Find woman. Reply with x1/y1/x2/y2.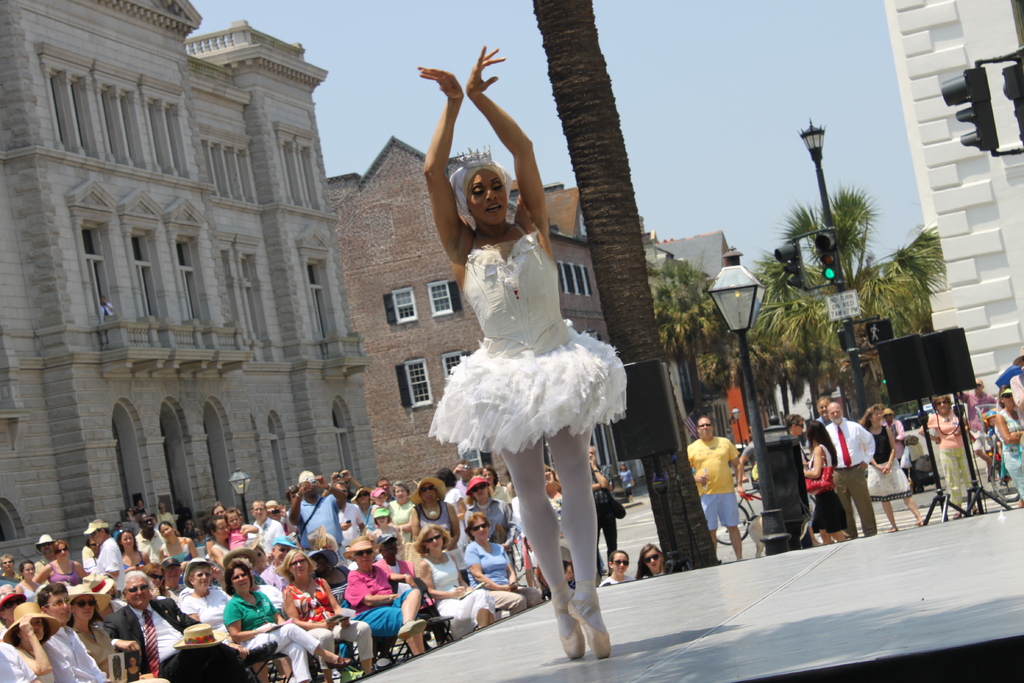
860/397/920/532.
